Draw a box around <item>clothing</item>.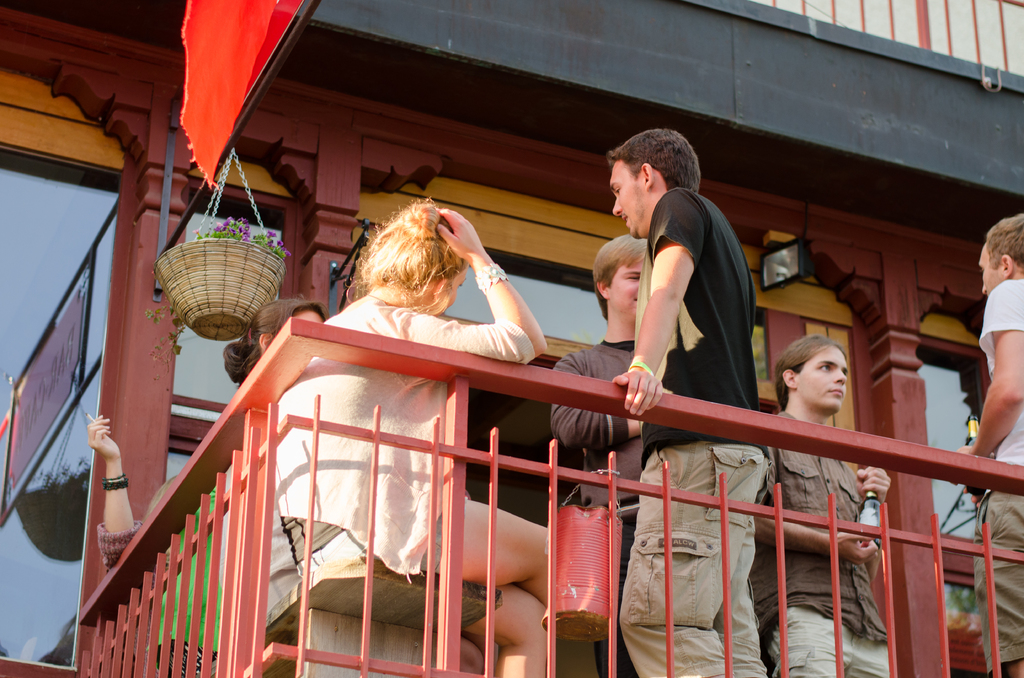
crop(97, 433, 303, 614).
